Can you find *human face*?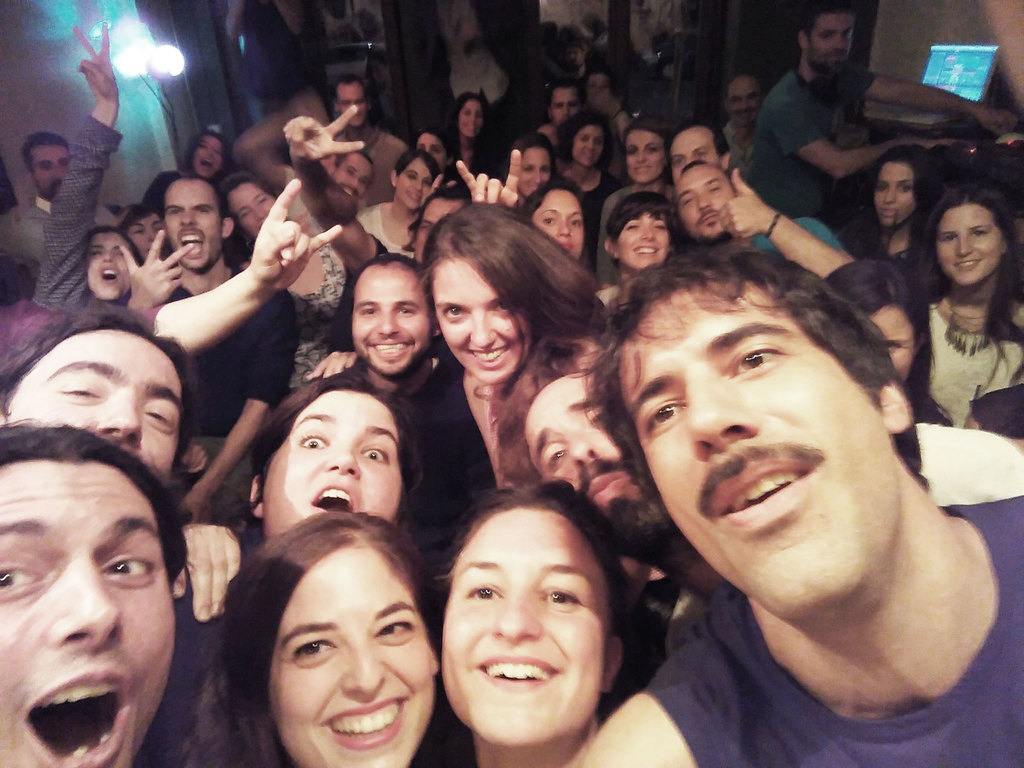
Yes, bounding box: left=163, top=178, right=222, bottom=273.
